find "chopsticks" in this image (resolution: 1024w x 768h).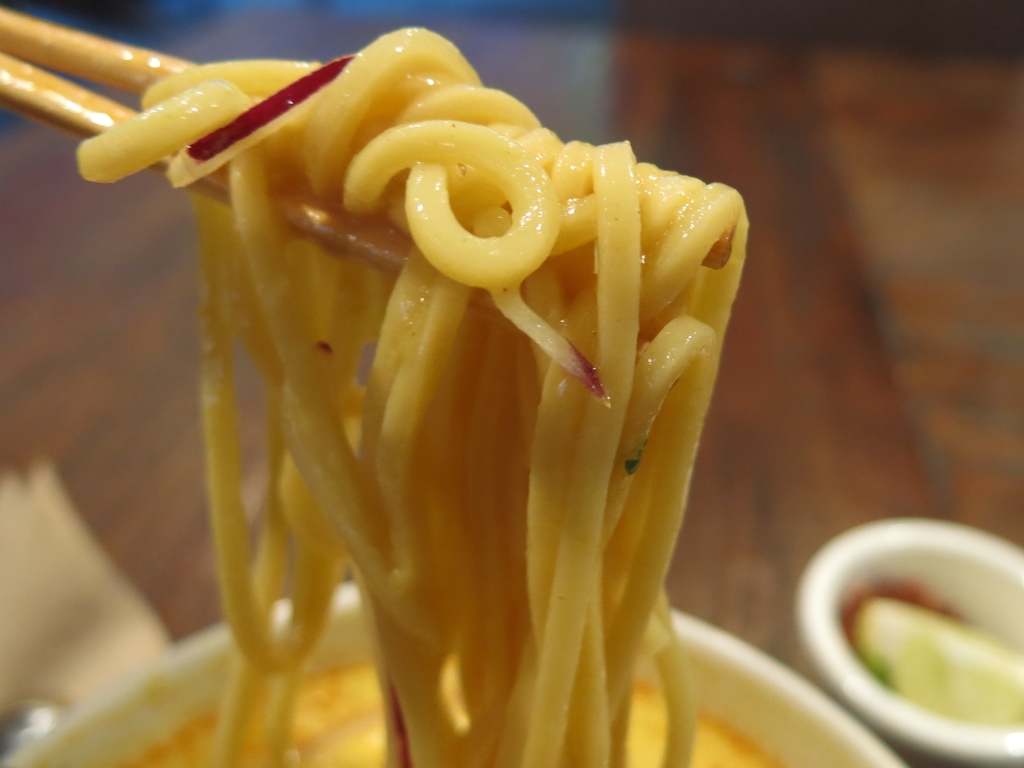
bbox=(0, 5, 415, 272).
